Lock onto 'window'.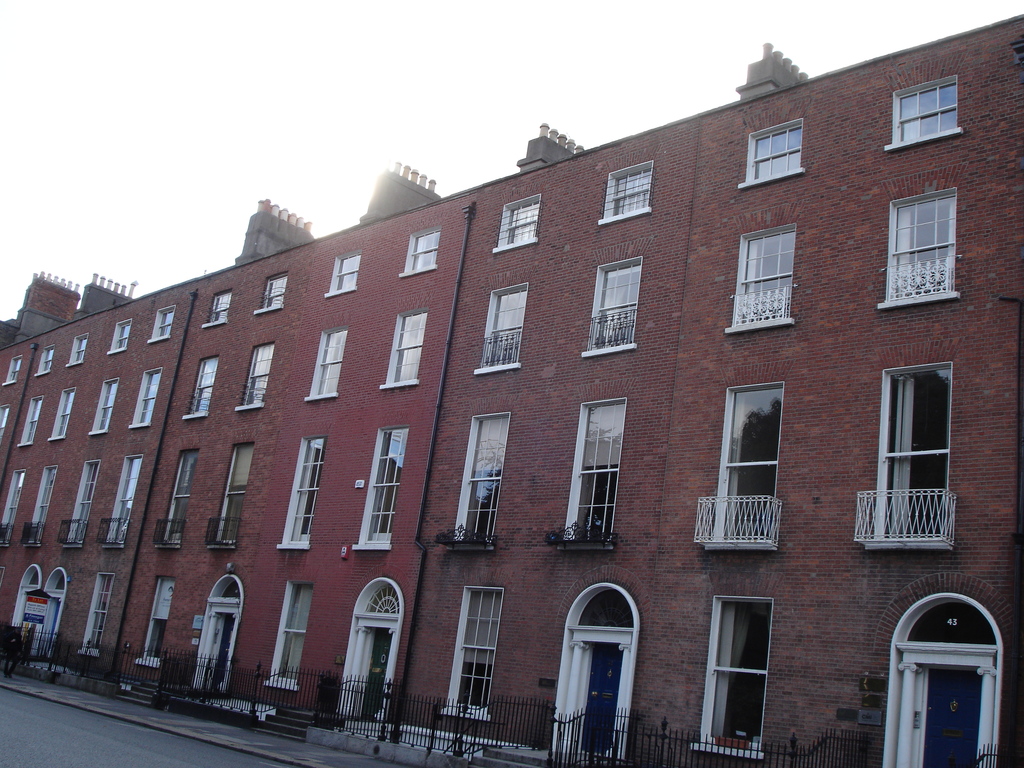
Locked: bbox=(586, 258, 641, 353).
